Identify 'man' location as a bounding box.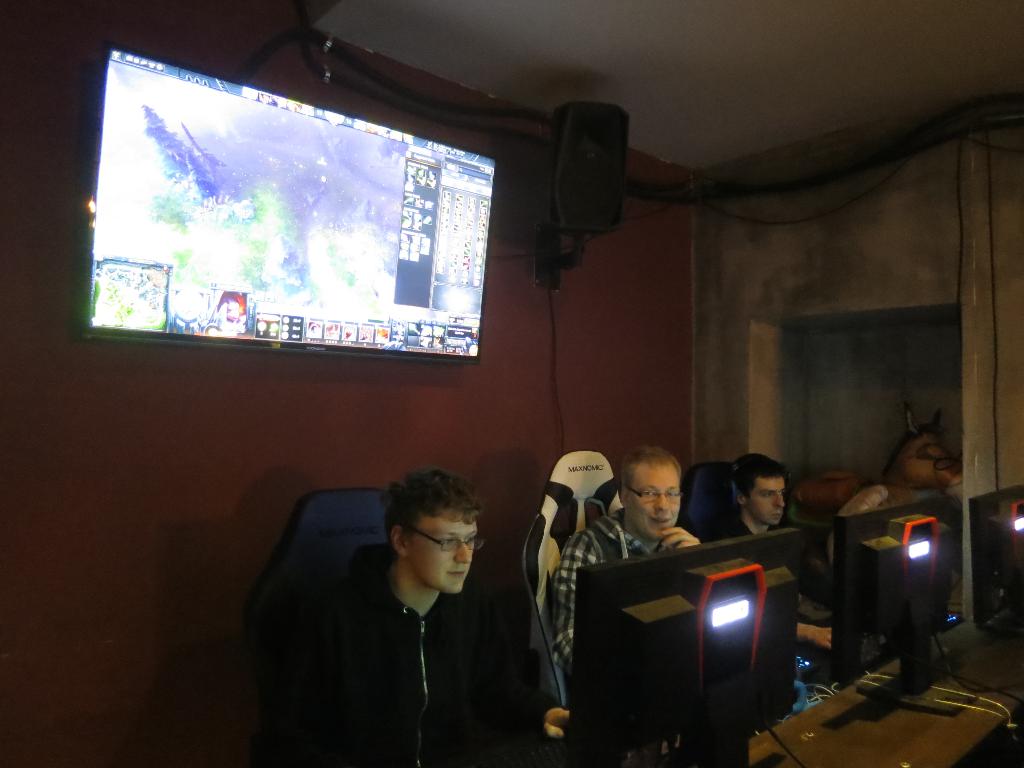
bbox=(717, 458, 837, 706).
